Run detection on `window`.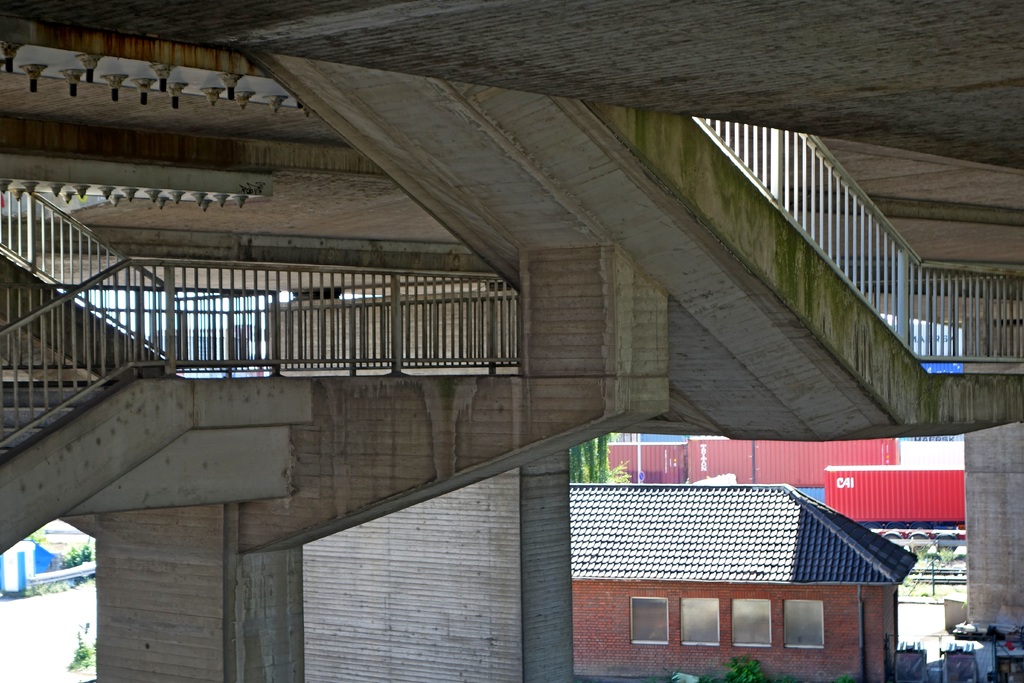
Result: left=630, top=597, right=666, bottom=643.
